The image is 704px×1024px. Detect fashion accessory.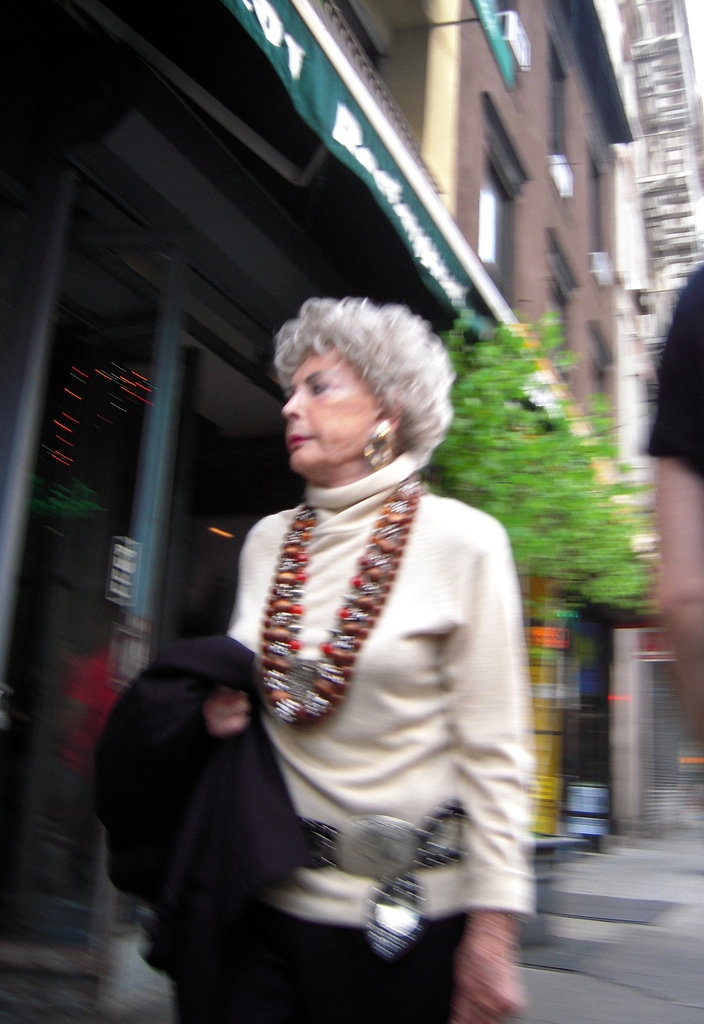
Detection: l=256, t=474, r=431, b=729.
